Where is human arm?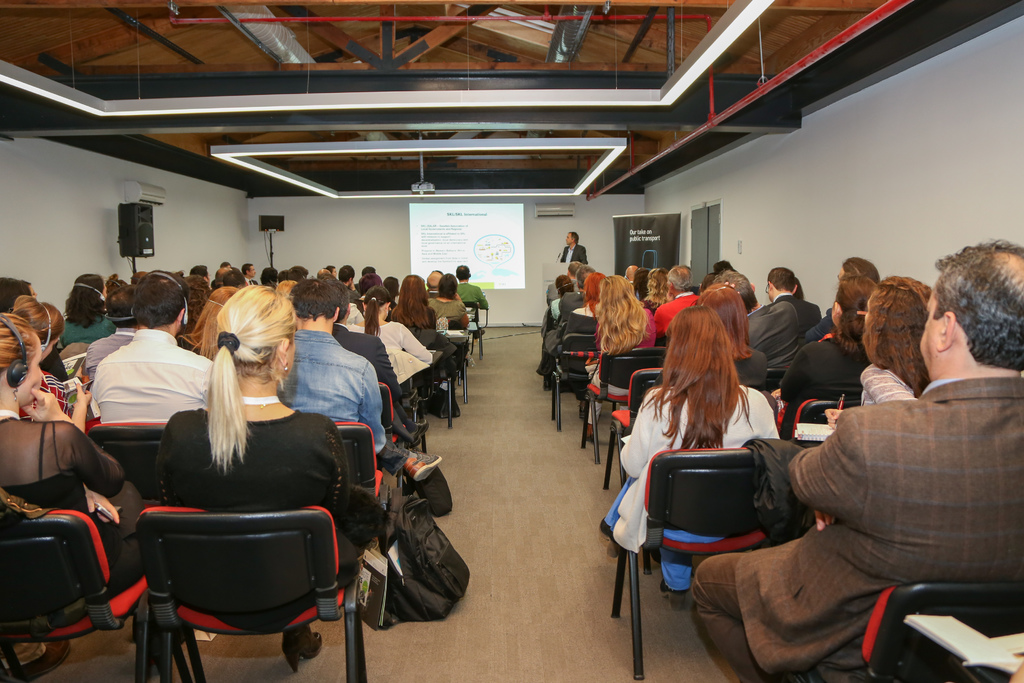
pyautogui.locateOnScreen(849, 361, 918, 409).
